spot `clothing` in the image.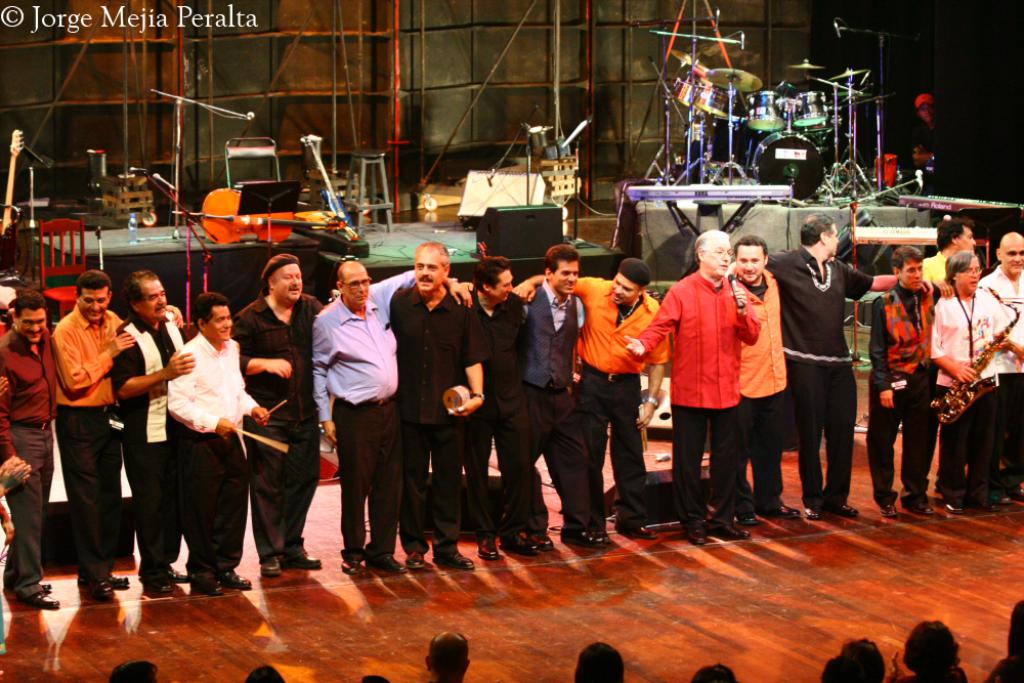
`clothing` found at BBox(478, 291, 519, 538).
